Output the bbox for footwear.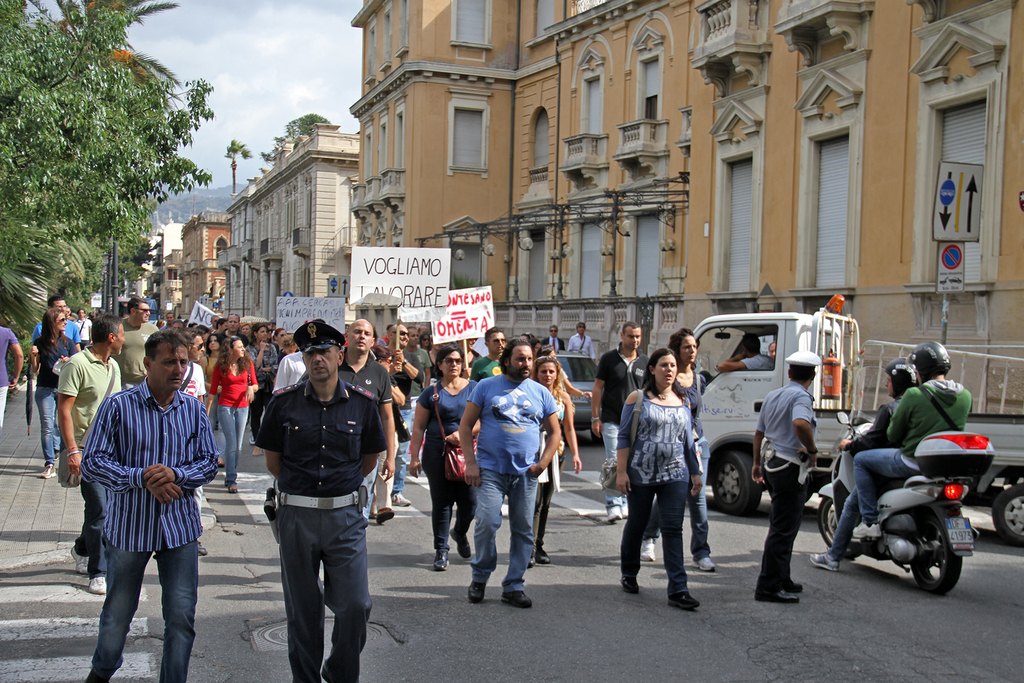
box(638, 532, 656, 564).
